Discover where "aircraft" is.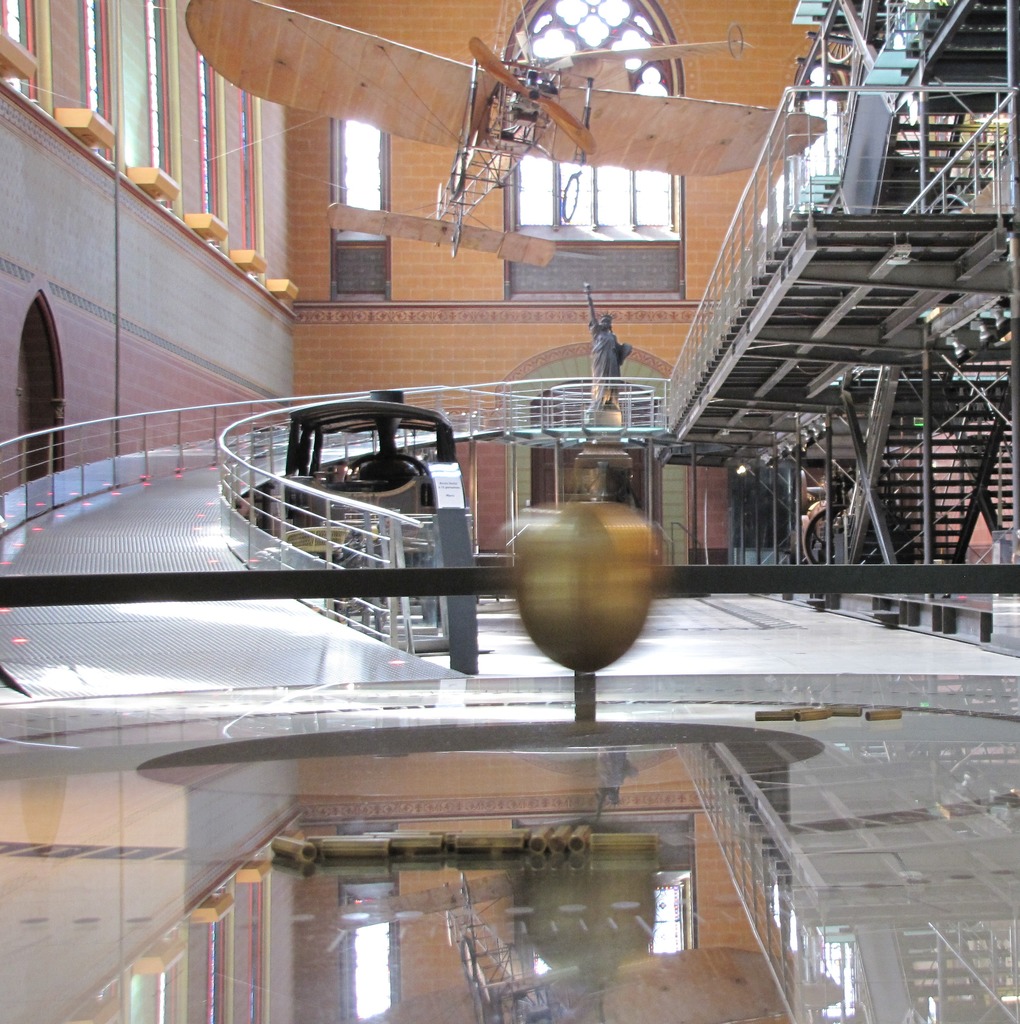
Discovered at {"x1": 165, "y1": 0, "x2": 828, "y2": 268}.
